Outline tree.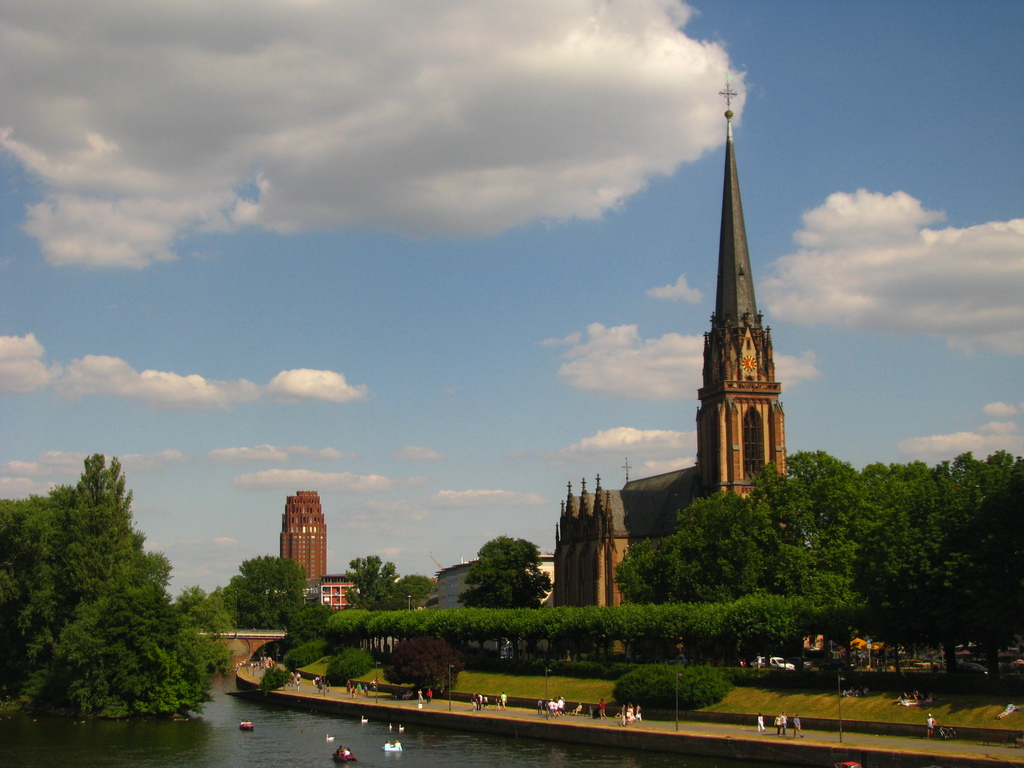
Outline: region(176, 582, 233, 633).
